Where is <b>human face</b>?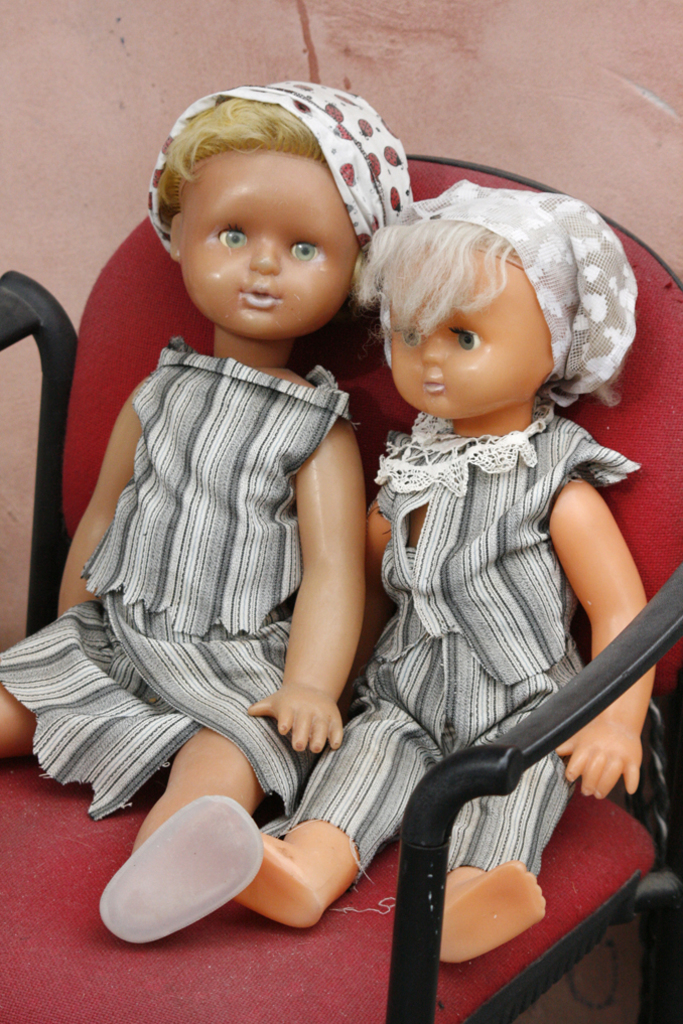
locate(183, 147, 363, 340).
